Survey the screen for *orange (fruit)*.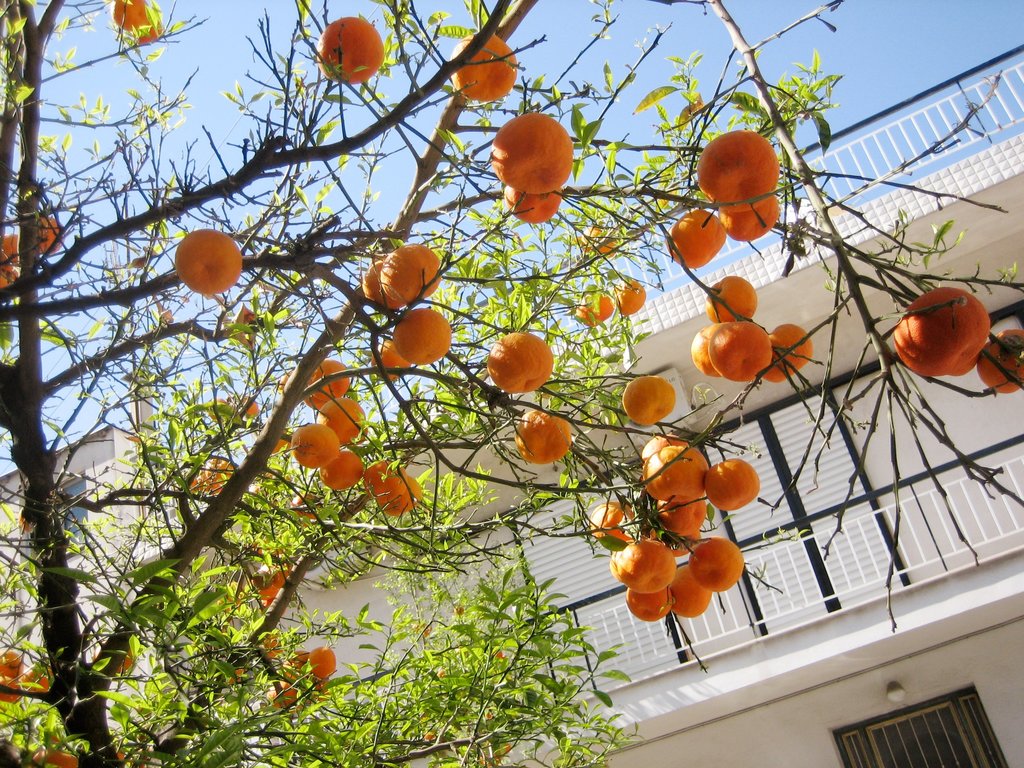
Survey found: <box>678,580,708,613</box>.
